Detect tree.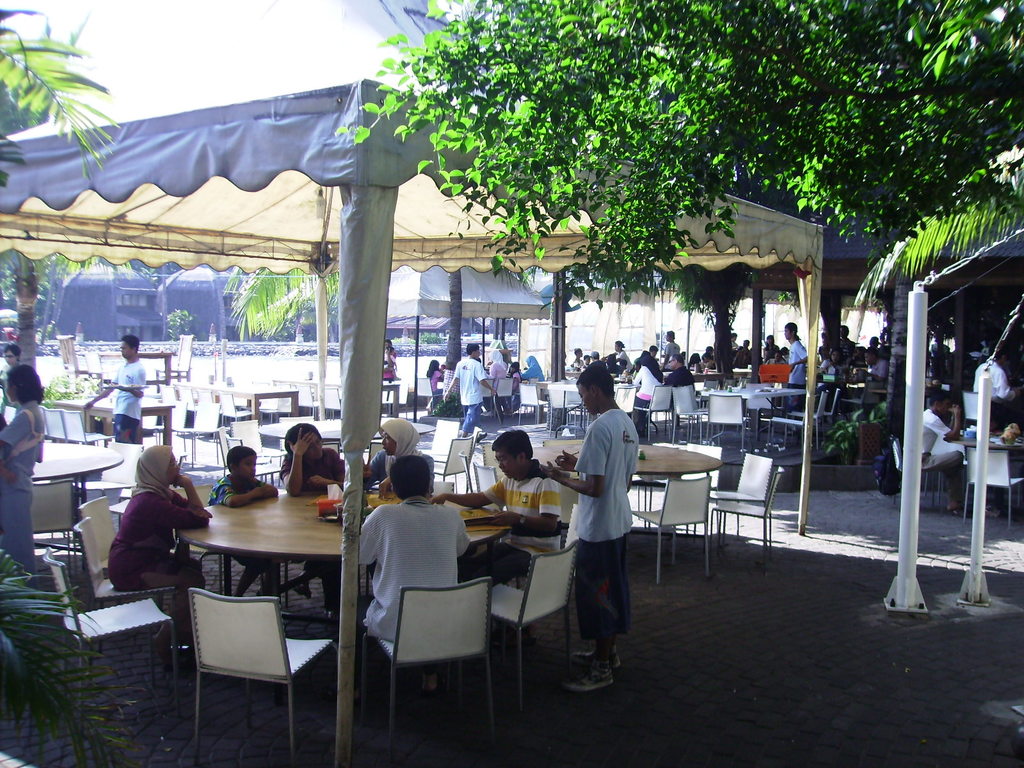
Detected at left=334, top=0, right=1023, bottom=310.
